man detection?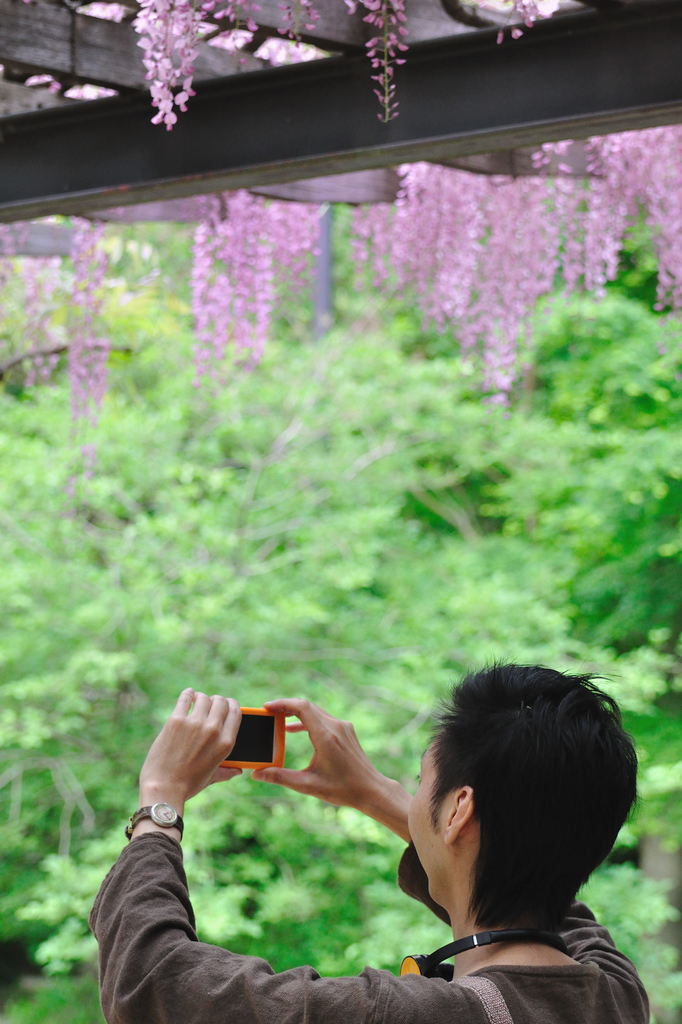
select_region(86, 657, 638, 1023)
